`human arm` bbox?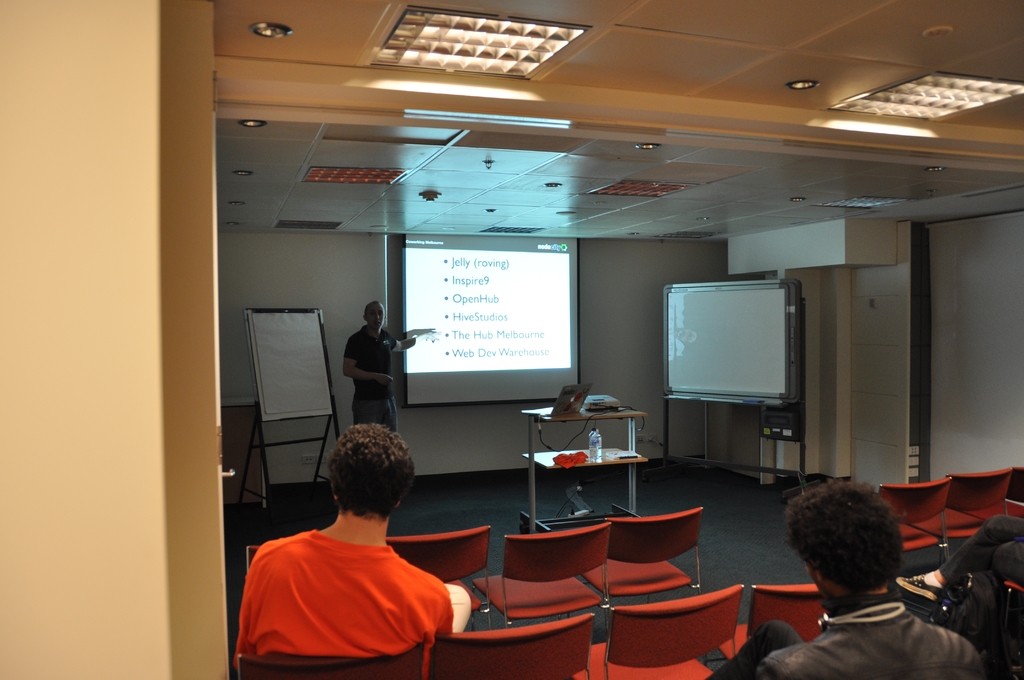
752/649/829/679
